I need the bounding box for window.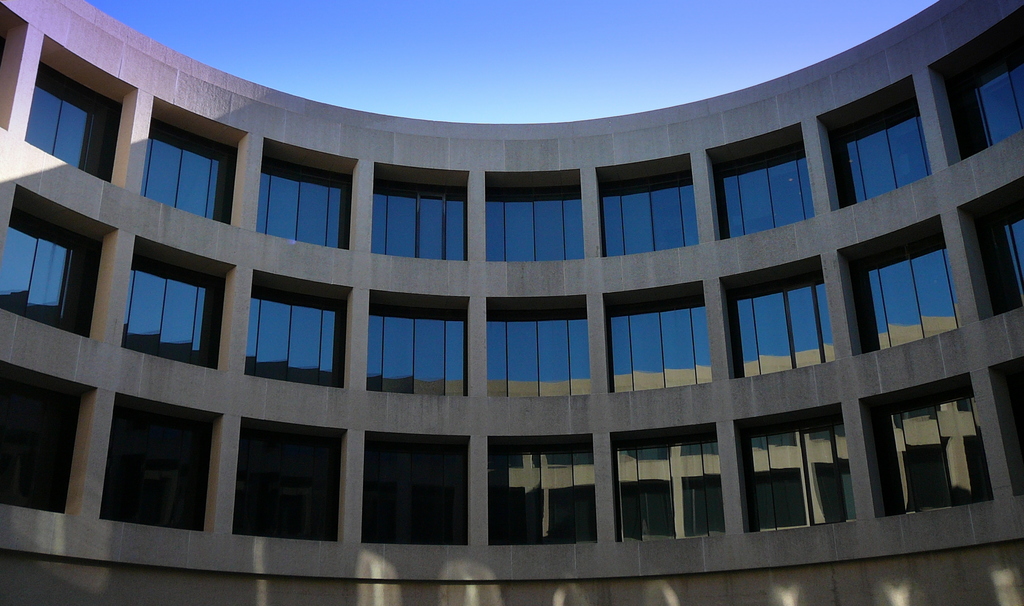
Here it is: region(486, 435, 600, 540).
